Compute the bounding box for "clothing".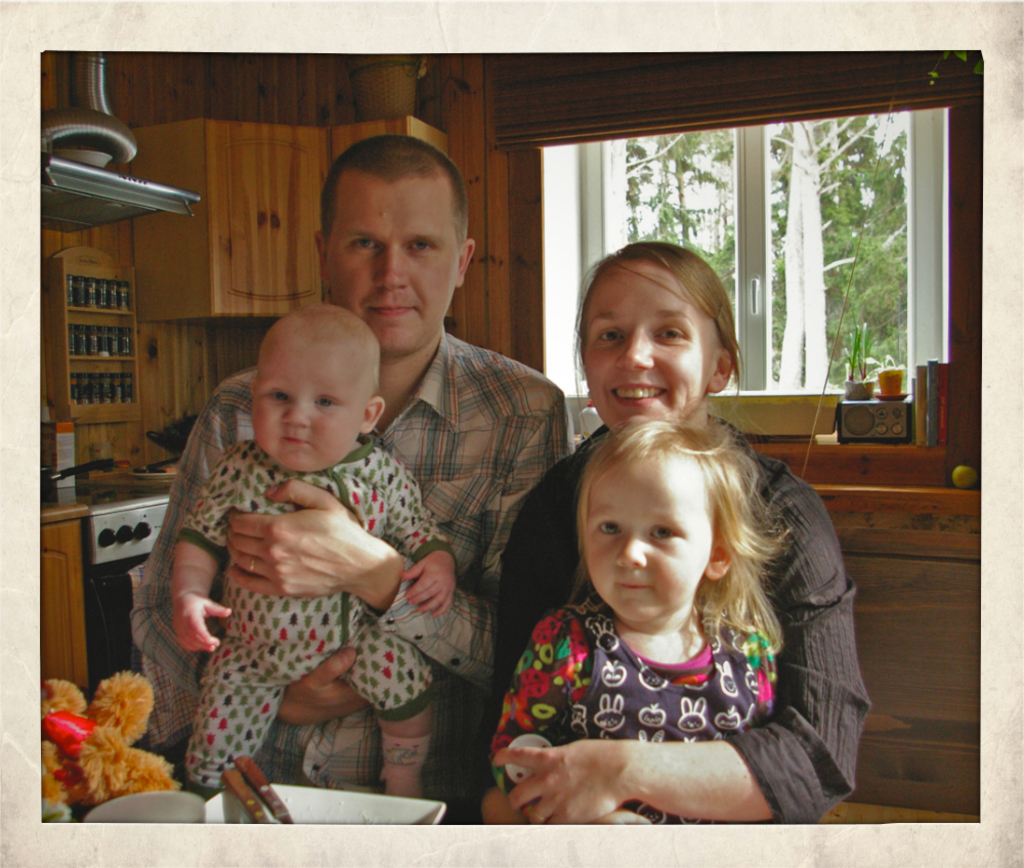
493, 414, 868, 828.
